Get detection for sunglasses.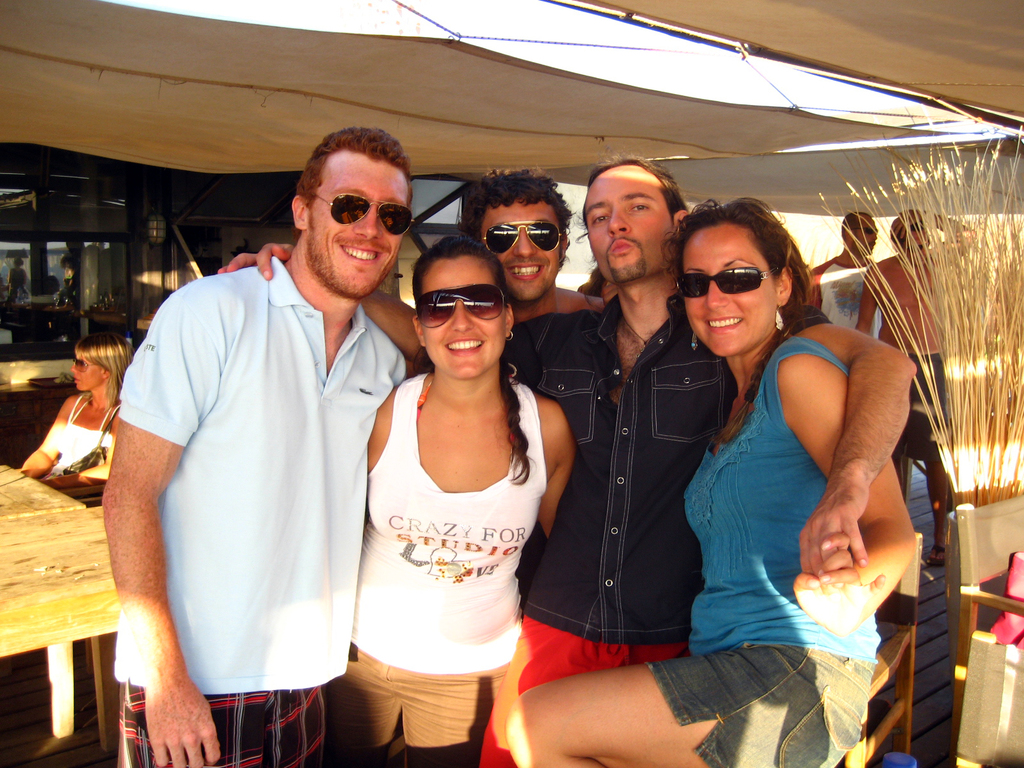
Detection: BBox(849, 227, 880, 234).
